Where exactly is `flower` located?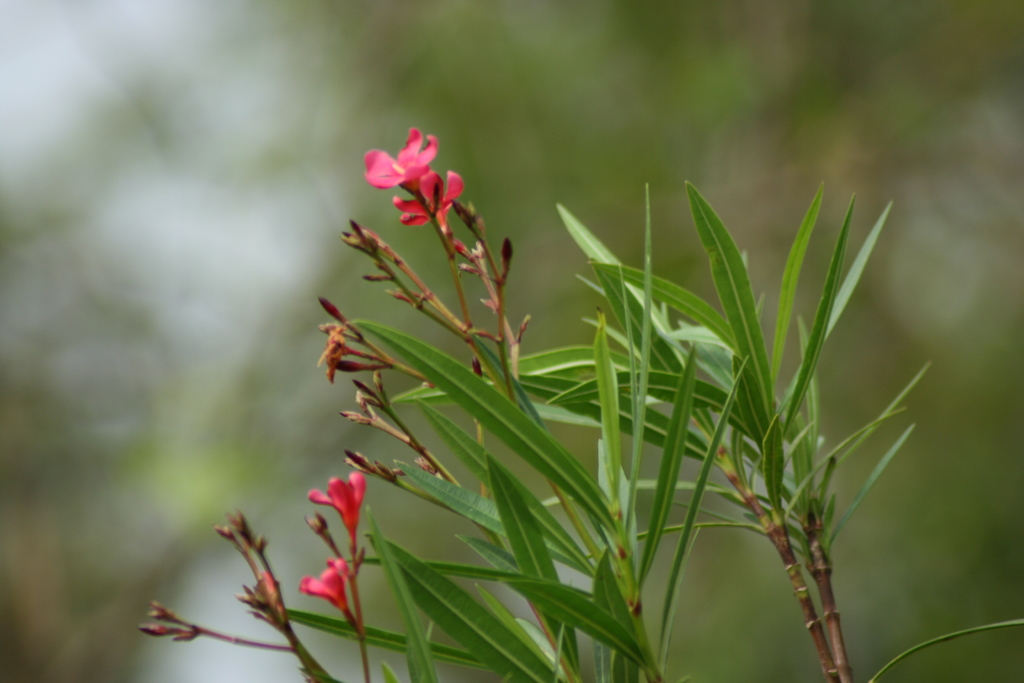
Its bounding box is x1=360 y1=126 x2=456 y2=200.
